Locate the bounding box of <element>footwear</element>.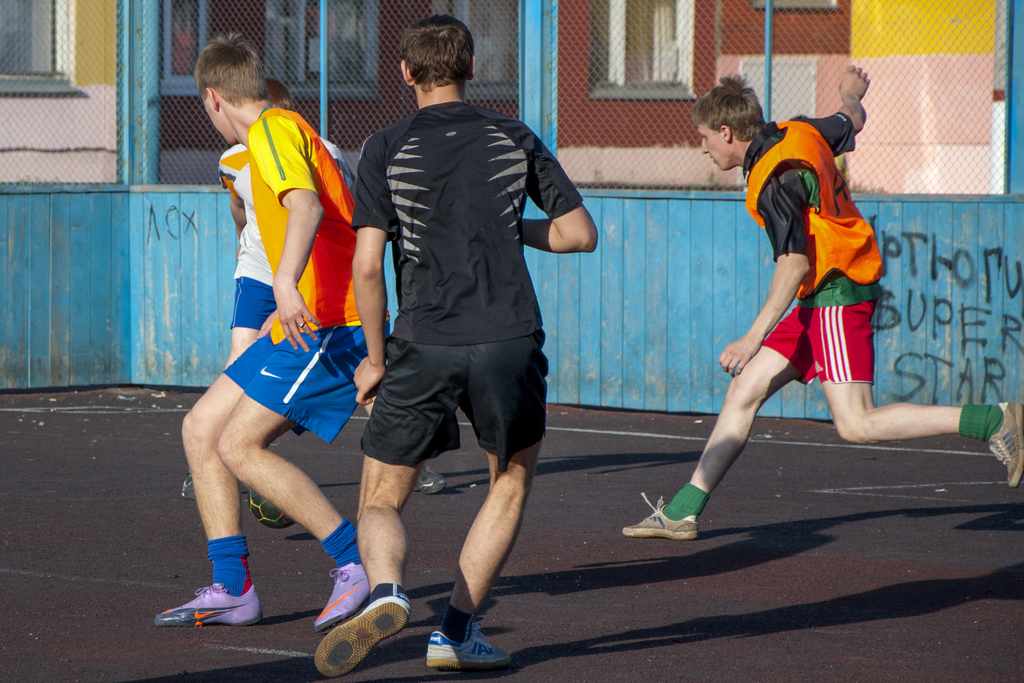
Bounding box: [619,490,704,539].
